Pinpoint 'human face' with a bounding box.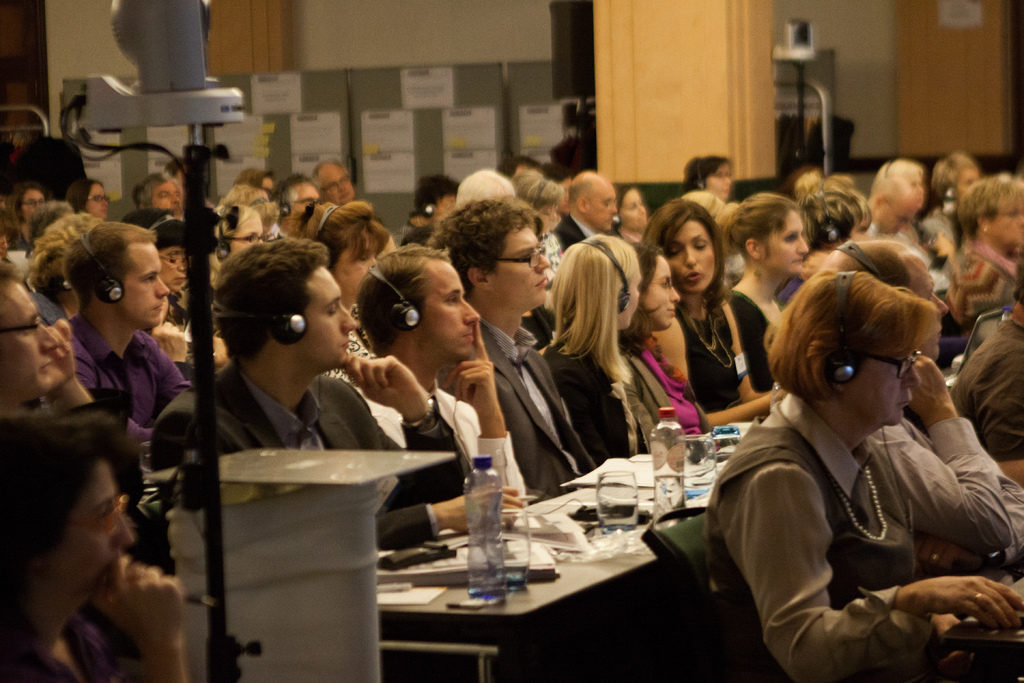
(324, 164, 356, 208).
